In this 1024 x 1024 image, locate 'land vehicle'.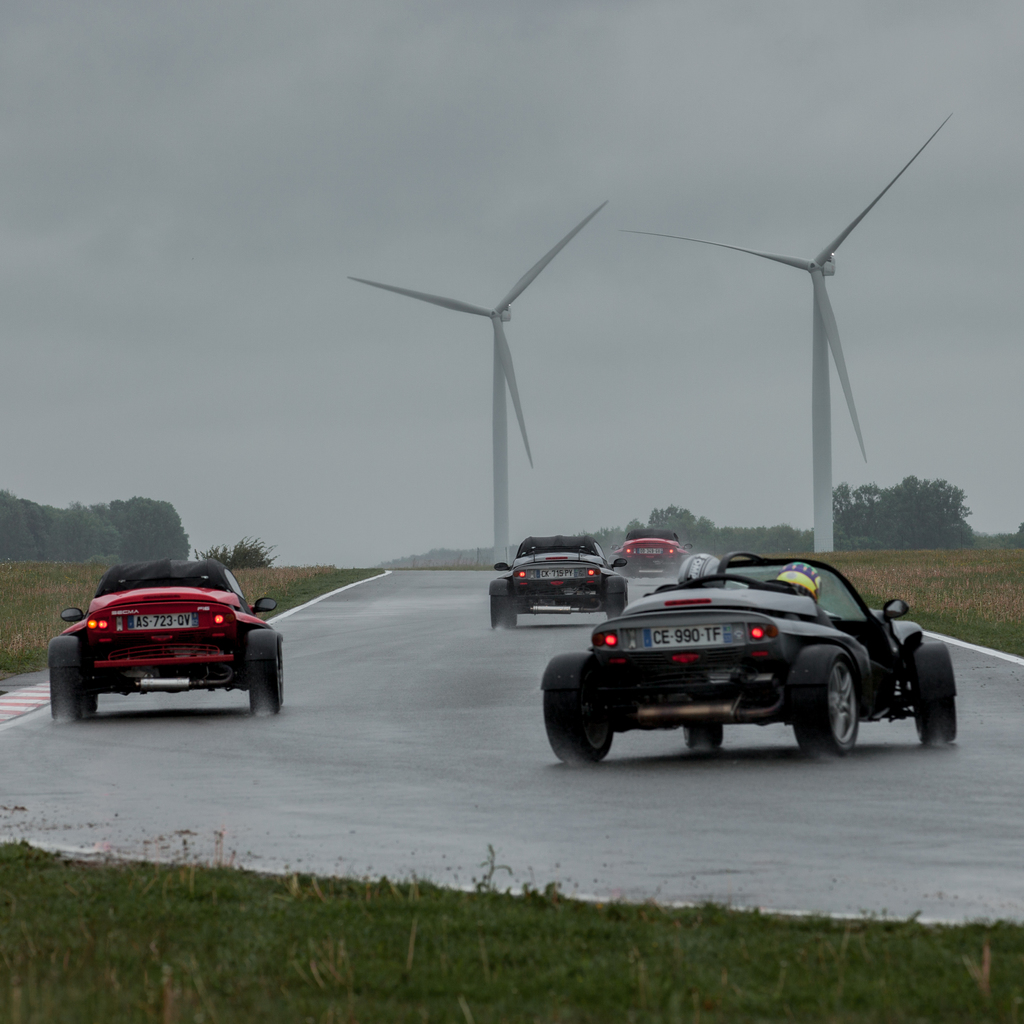
Bounding box: [x1=488, y1=538, x2=627, y2=625].
